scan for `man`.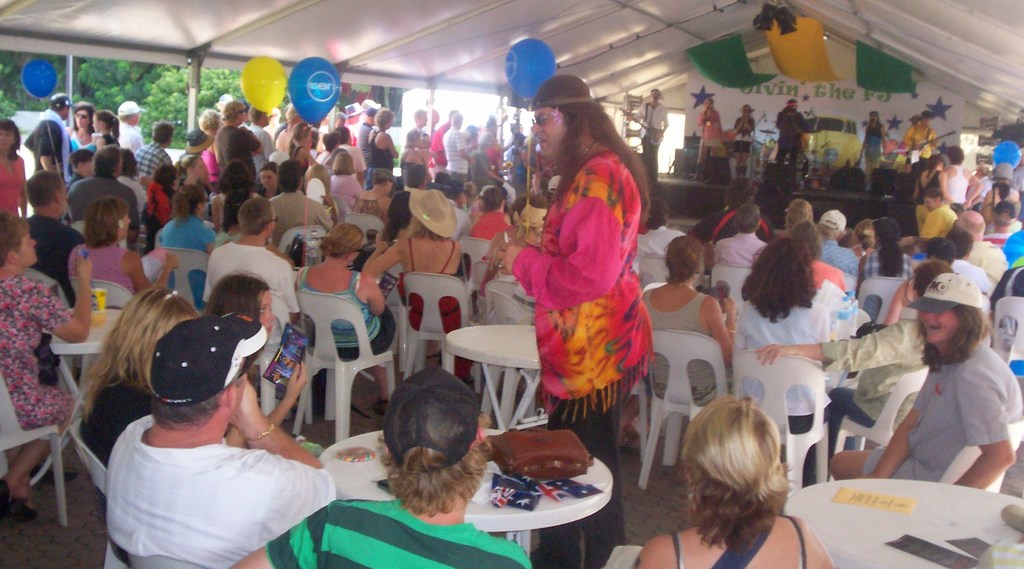
Scan result: select_region(711, 203, 767, 267).
